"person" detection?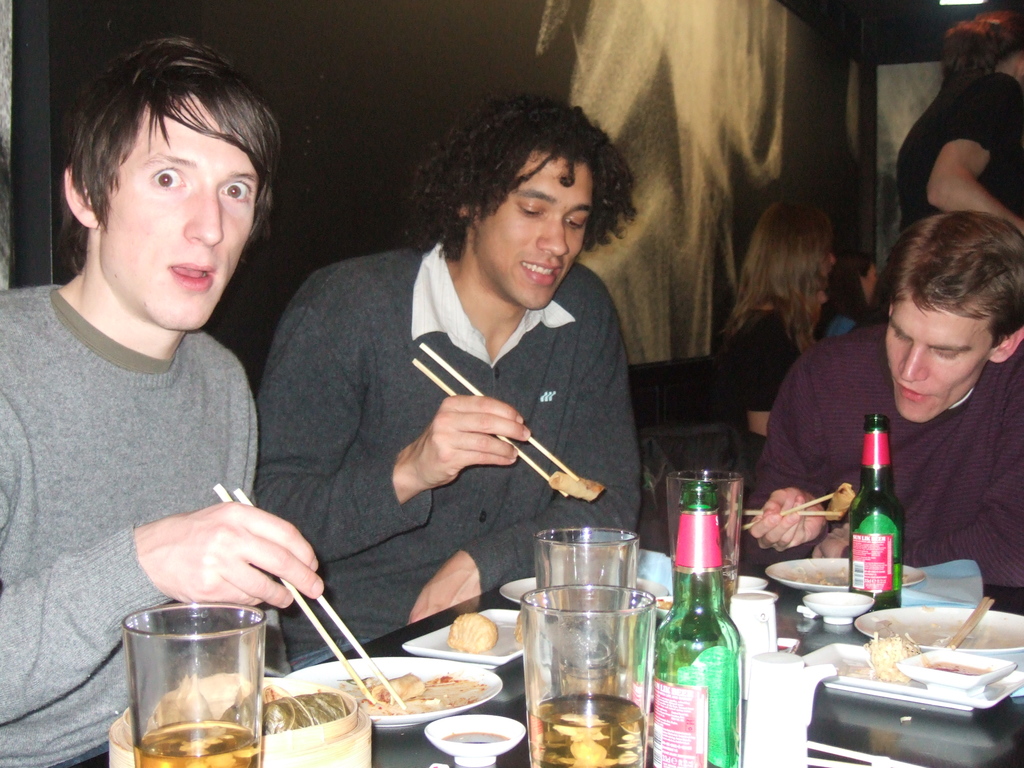
region(253, 89, 641, 669)
